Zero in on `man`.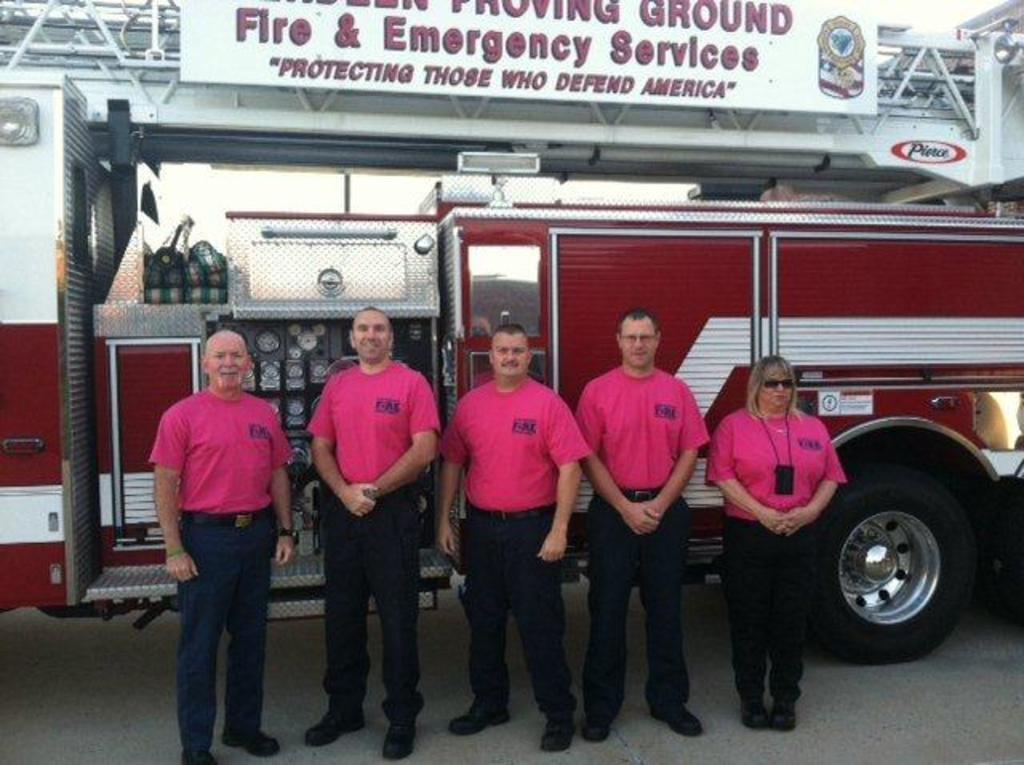
Zeroed in: x1=142 y1=334 x2=288 y2=759.
